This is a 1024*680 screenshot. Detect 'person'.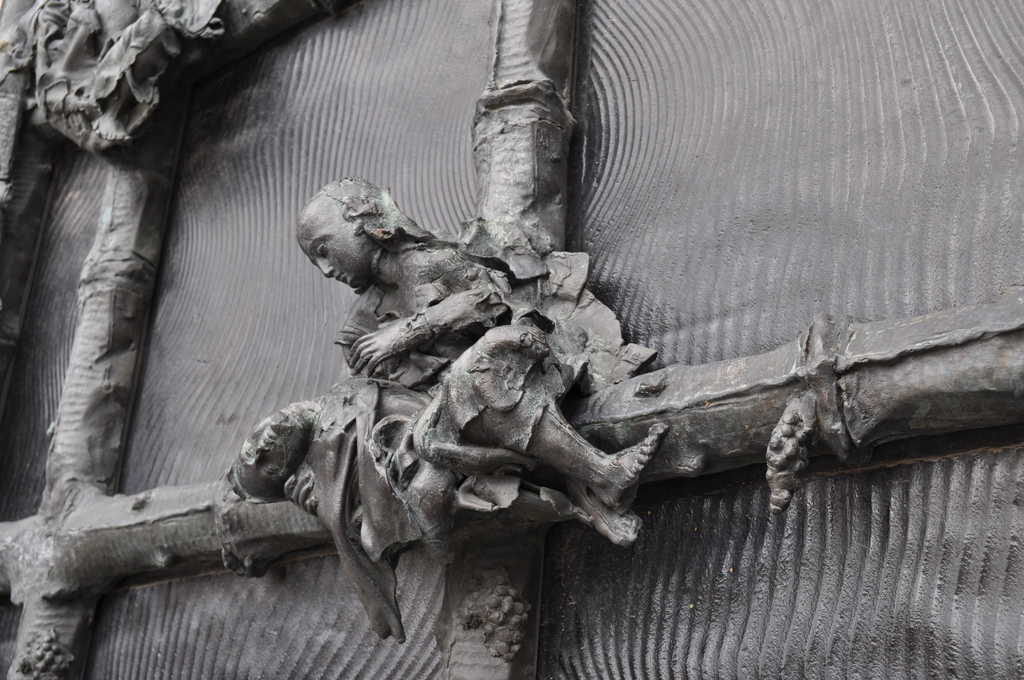
x1=234, y1=316, x2=661, y2=549.
